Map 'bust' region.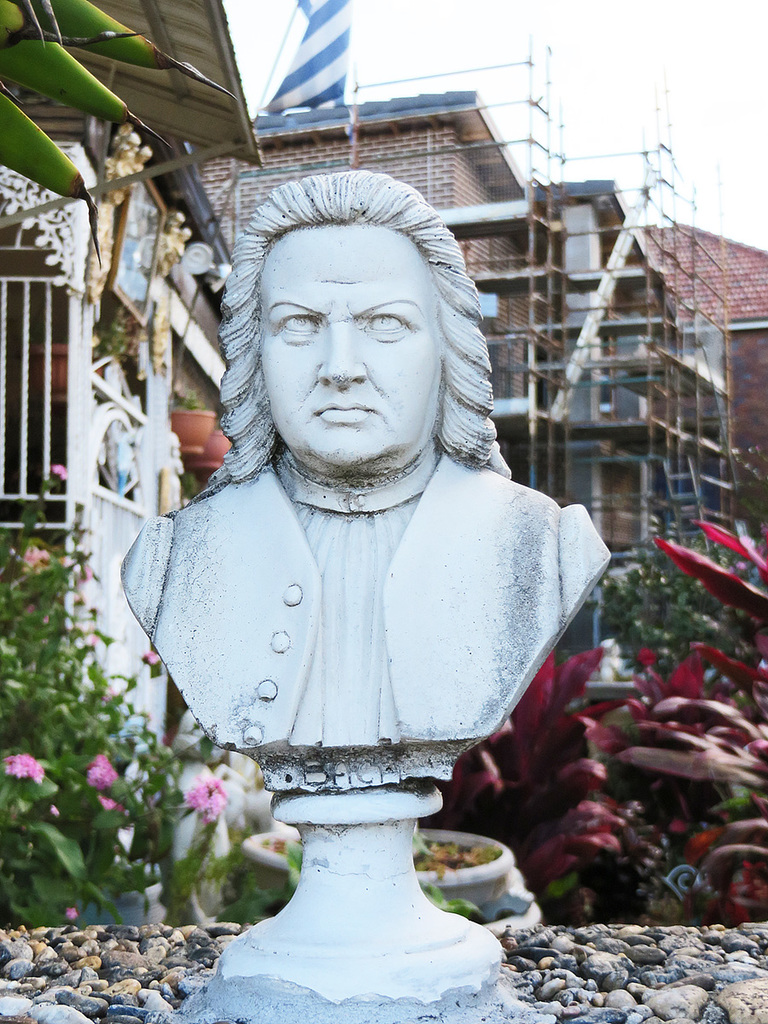
Mapped to left=113, top=168, right=612, bottom=800.
